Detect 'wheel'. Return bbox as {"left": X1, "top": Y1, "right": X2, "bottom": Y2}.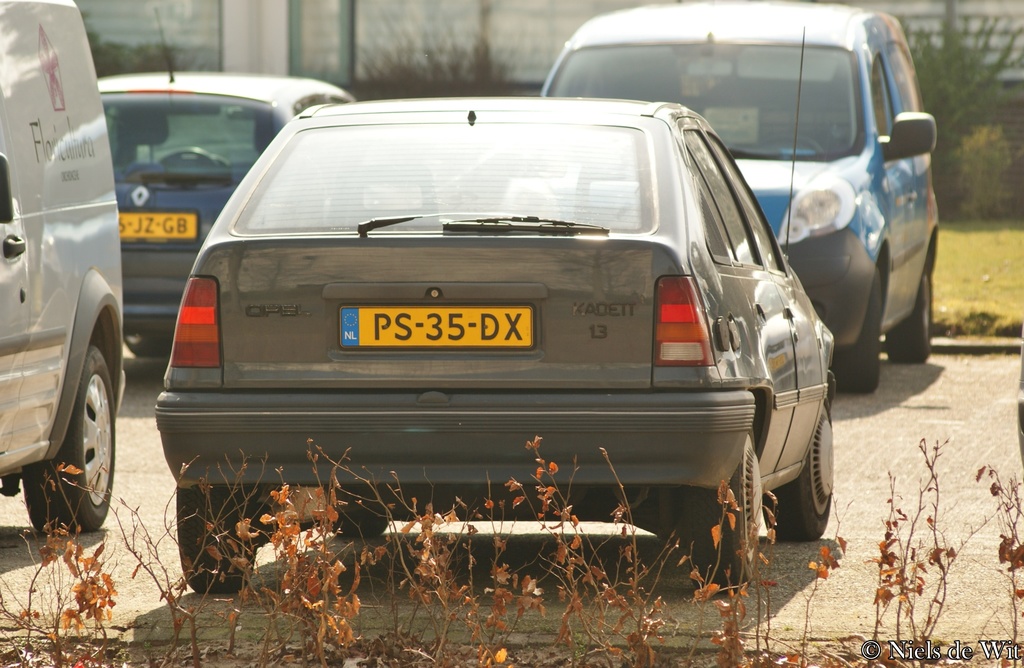
{"left": 161, "top": 146, "right": 216, "bottom": 166}.
